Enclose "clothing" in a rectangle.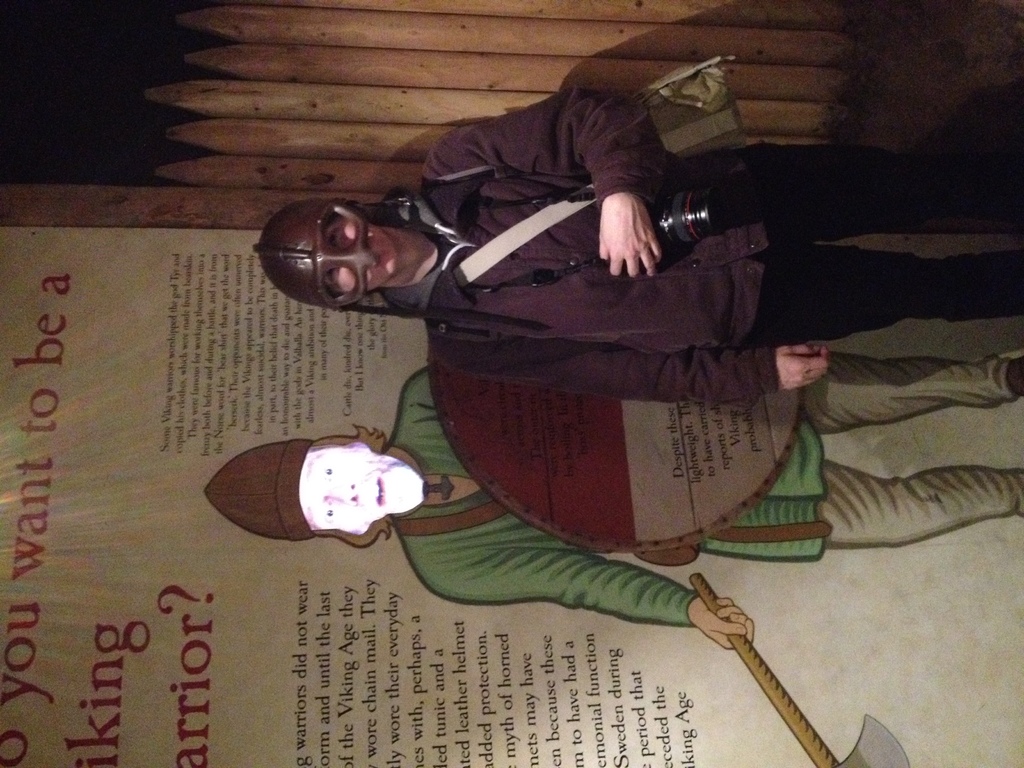
<region>380, 86, 1023, 405</region>.
